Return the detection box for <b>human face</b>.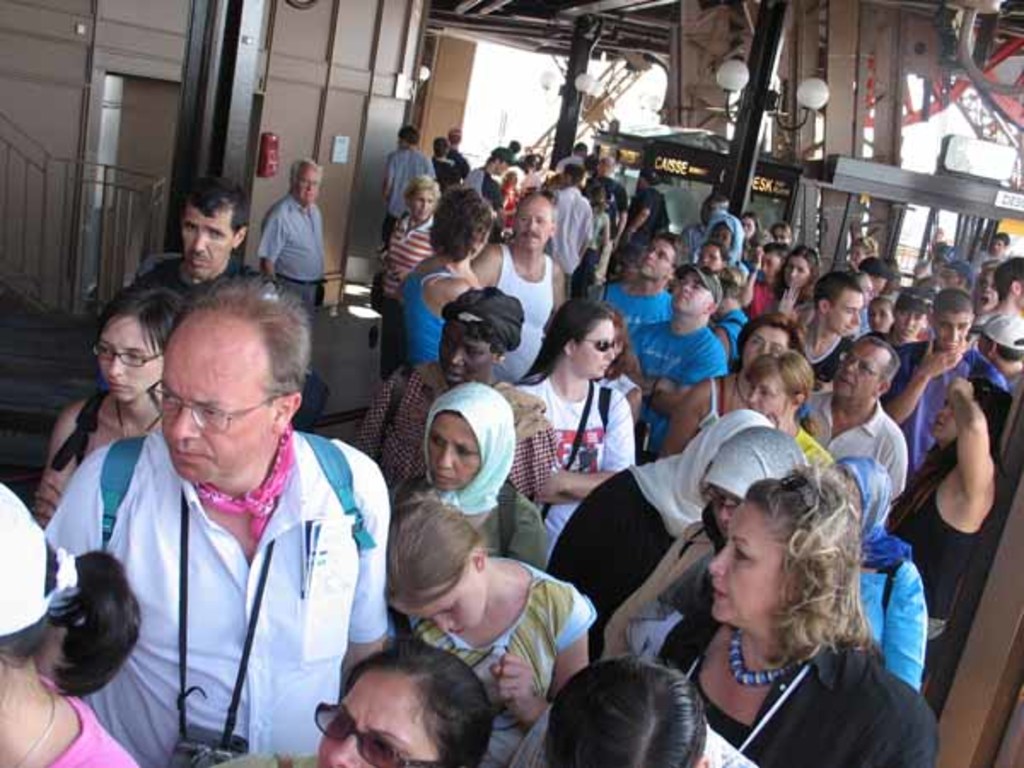
rect(739, 329, 790, 362).
